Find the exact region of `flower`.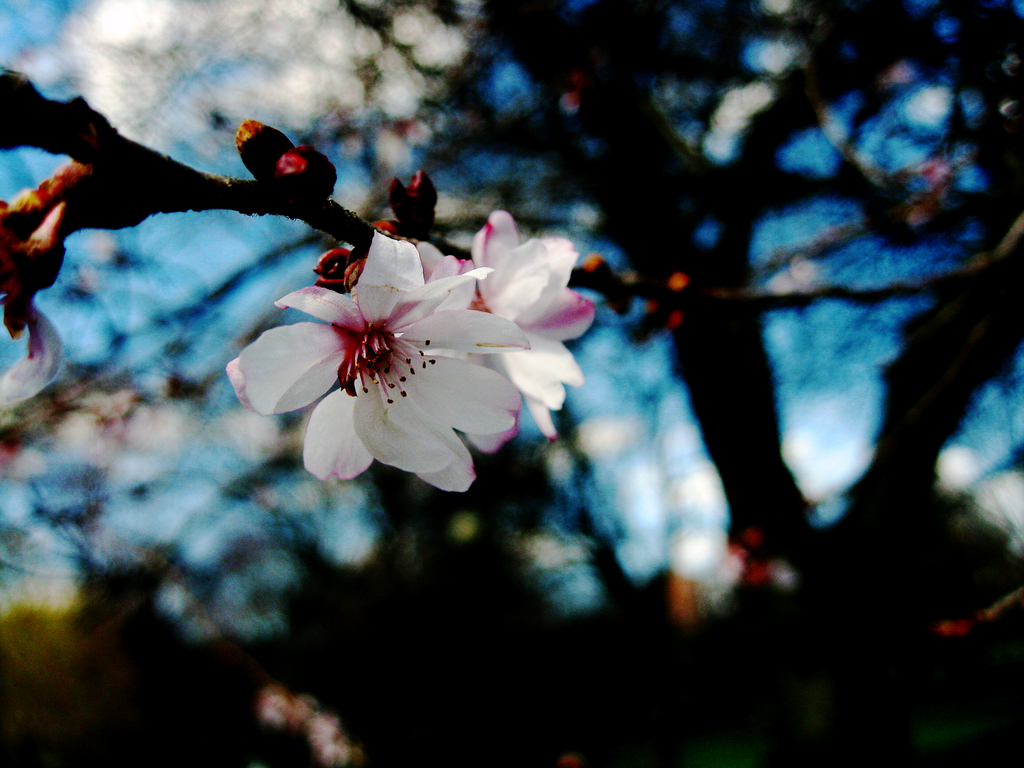
Exact region: (225,220,573,497).
